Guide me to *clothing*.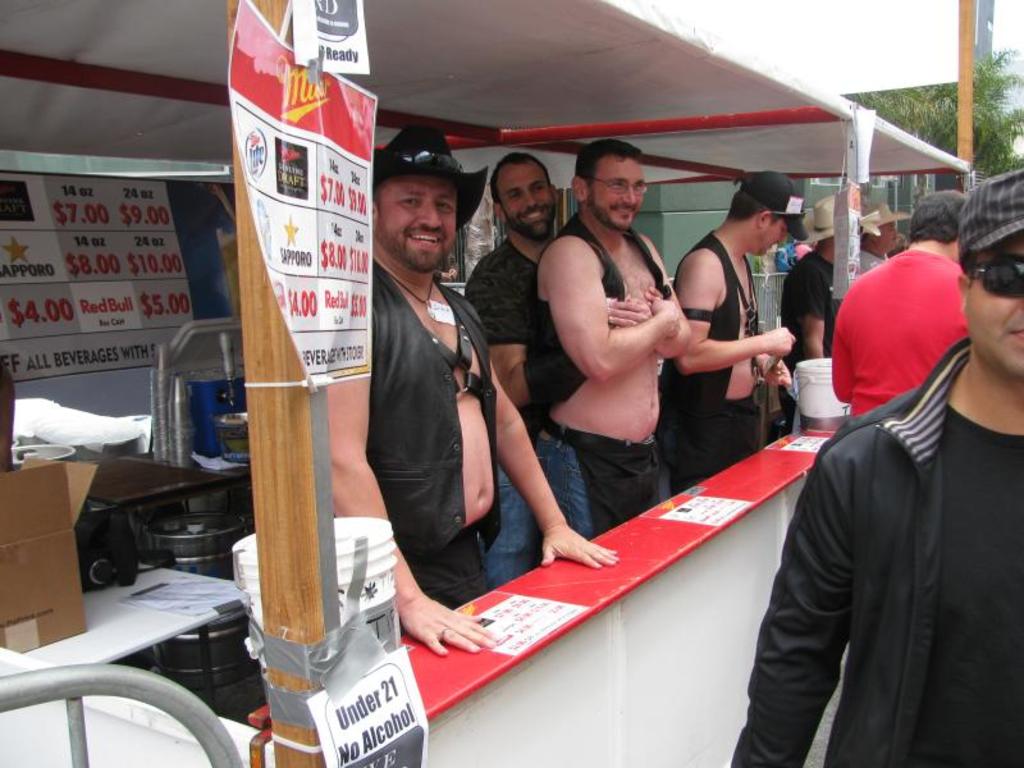
Guidance: region(744, 260, 1018, 767).
